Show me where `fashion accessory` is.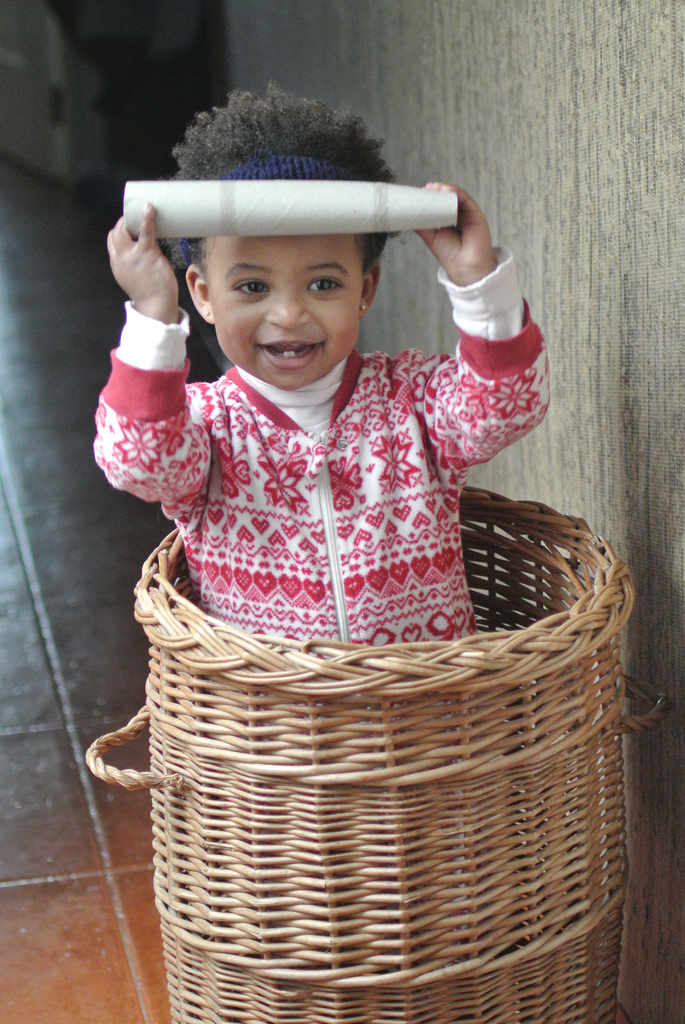
`fashion accessory` is at {"x1": 200, "y1": 308, "x2": 209, "y2": 316}.
